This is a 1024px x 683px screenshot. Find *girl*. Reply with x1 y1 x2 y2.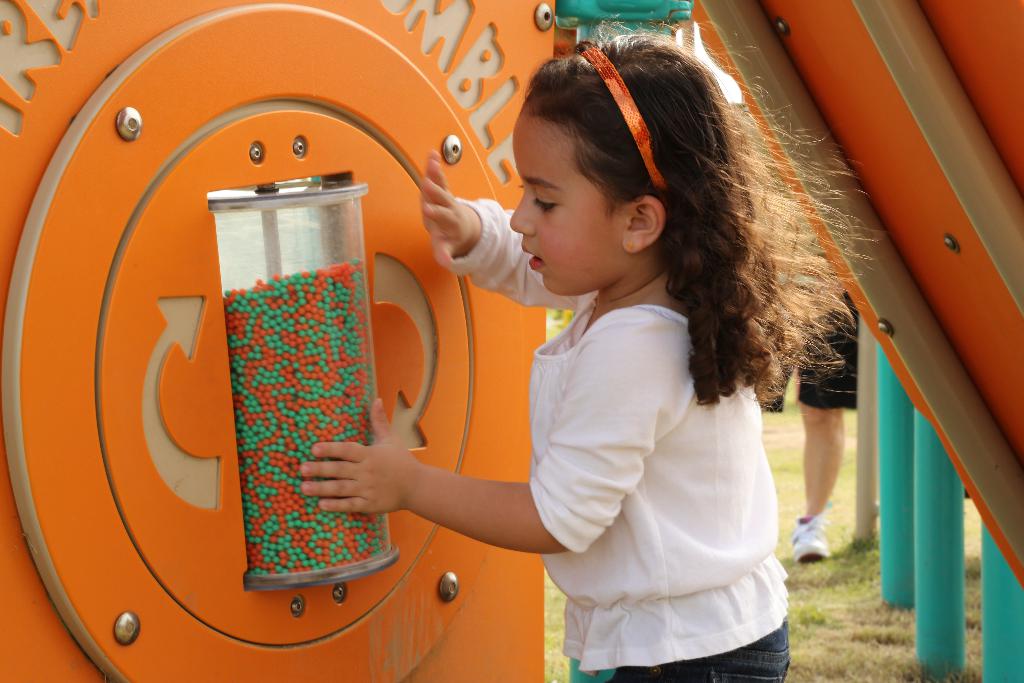
304 14 873 682.
